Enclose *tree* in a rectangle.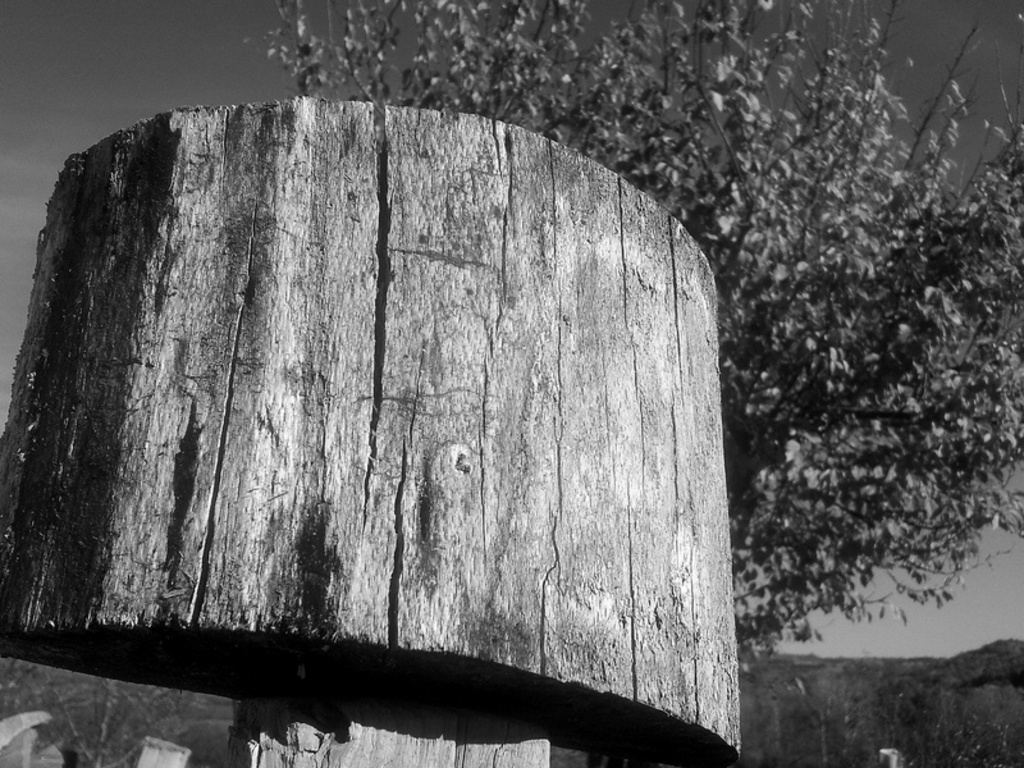
[744, 649, 799, 767].
